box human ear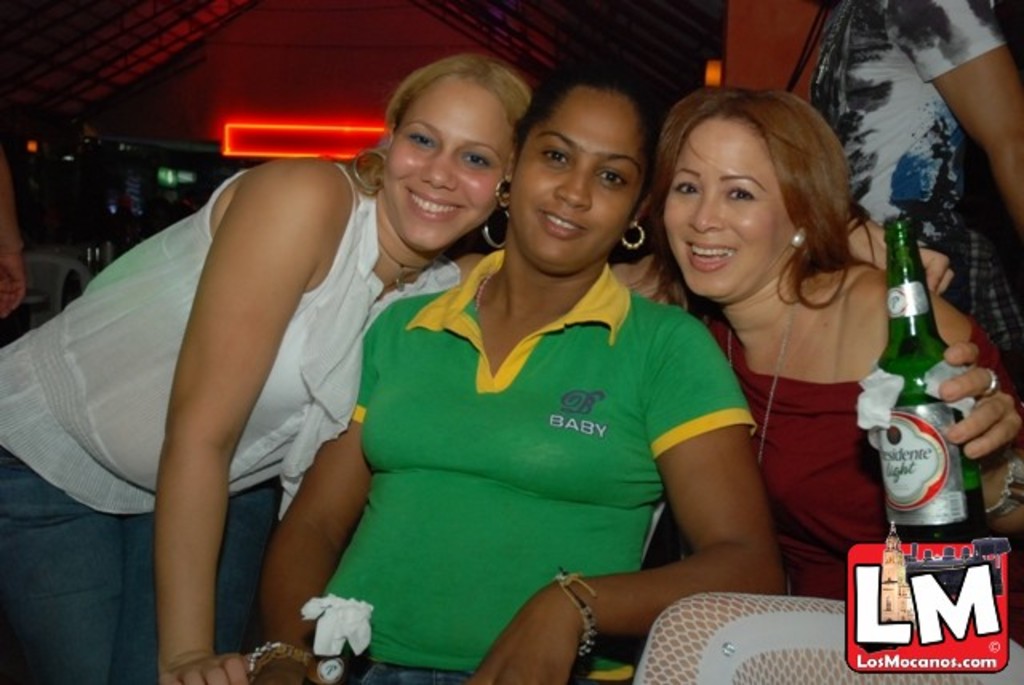
bbox=(627, 197, 650, 230)
